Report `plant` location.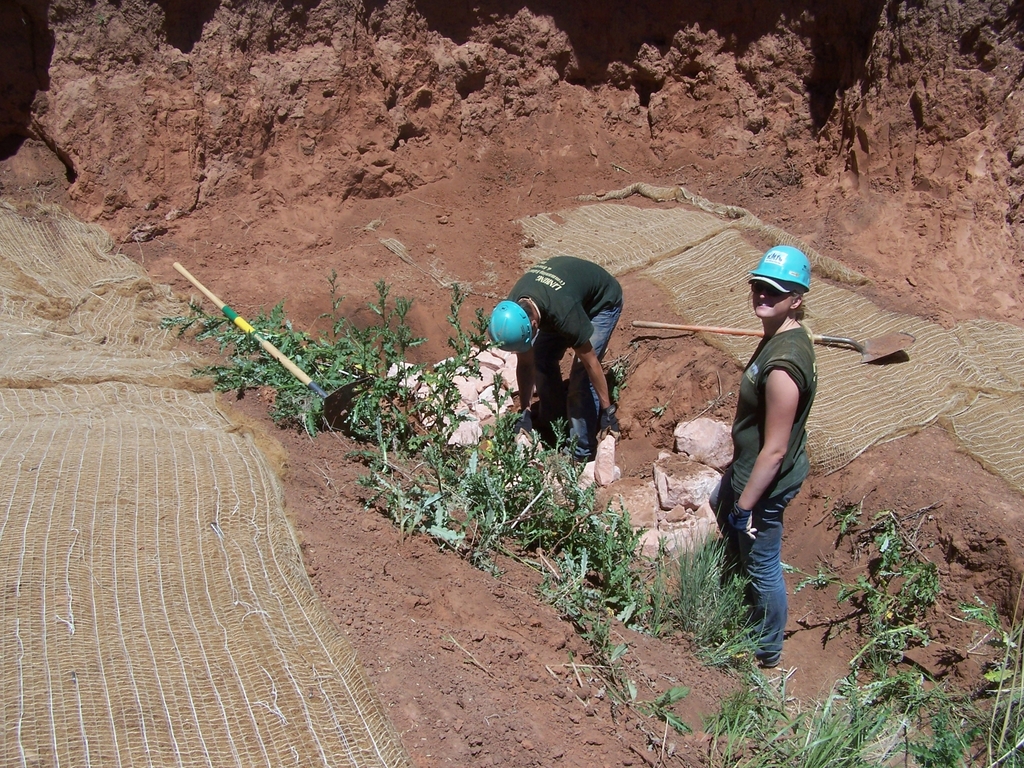
Report: <bbox>642, 683, 693, 737</bbox>.
